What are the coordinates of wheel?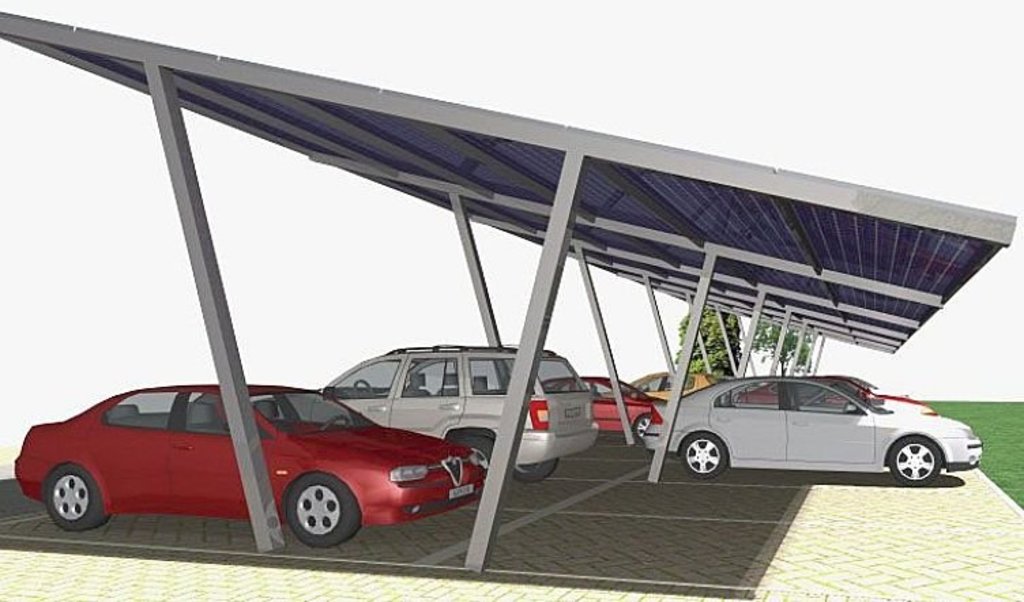
{"left": 888, "top": 436, "right": 942, "bottom": 488}.
